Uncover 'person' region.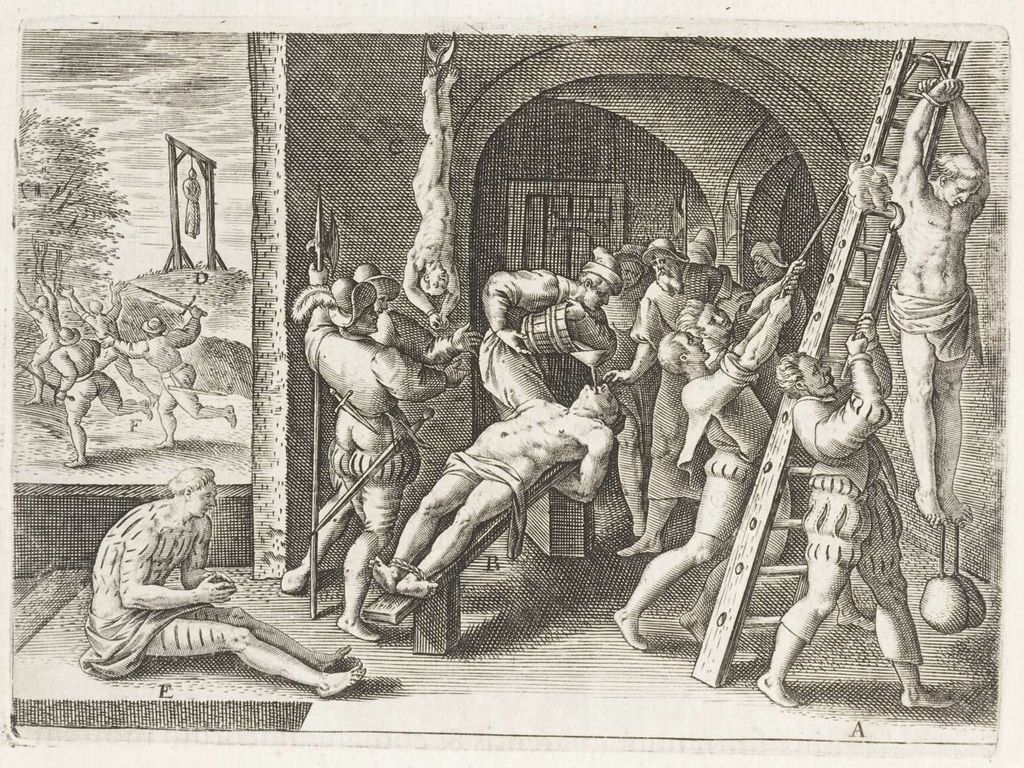
Uncovered: 607,288,801,660.
